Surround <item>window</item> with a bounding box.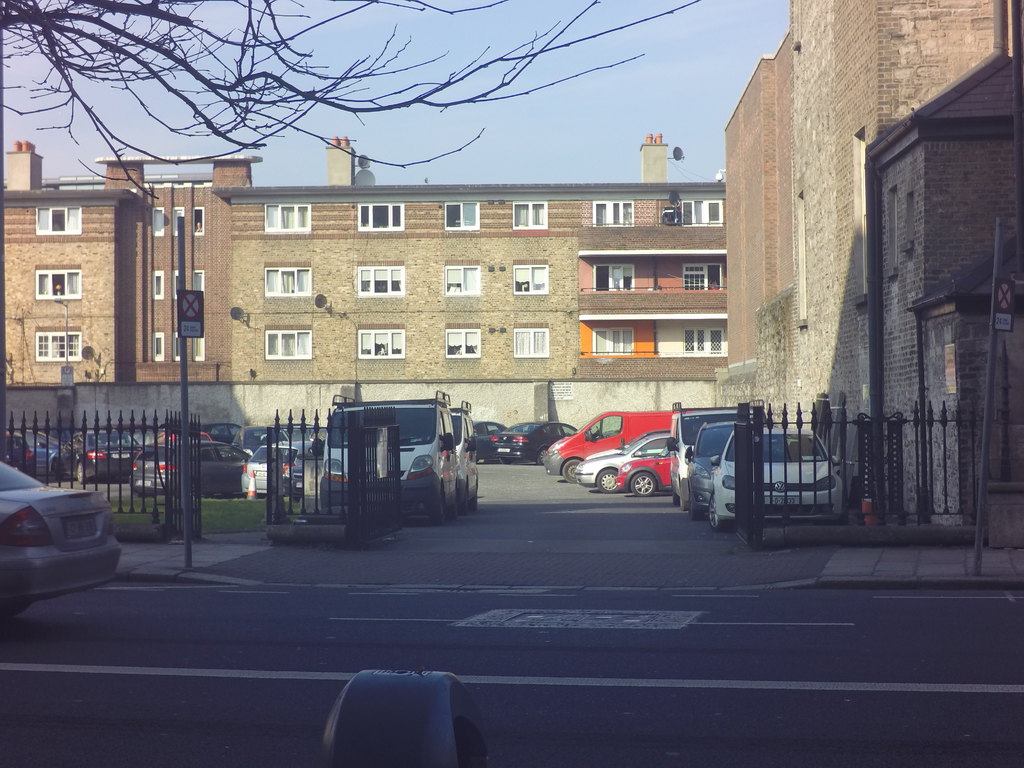
Rect(358, 204, 406, 230).
